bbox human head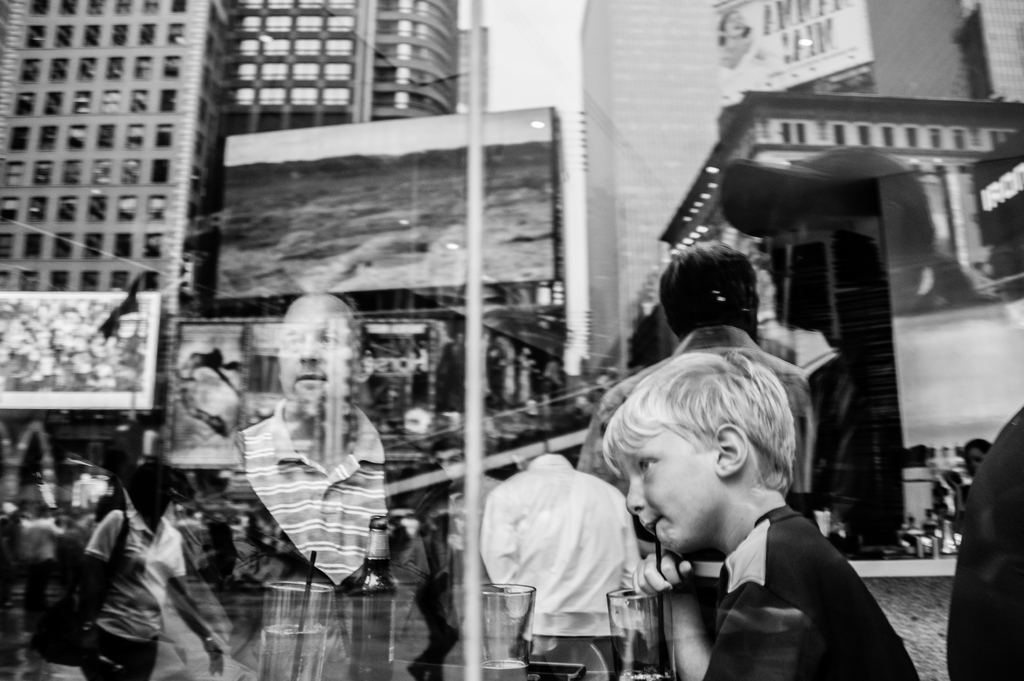
select_region(655, 239, 756, 340)
